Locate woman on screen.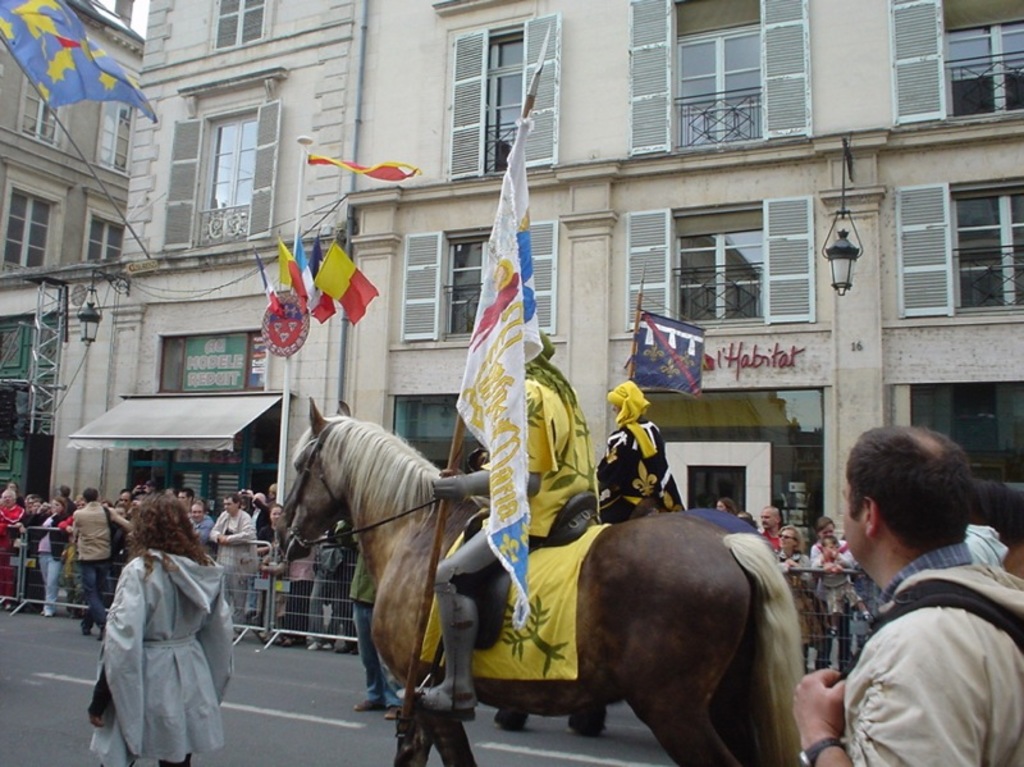
On screen at pyautogui.locateOnScreen(0, 488, 19, 610).
